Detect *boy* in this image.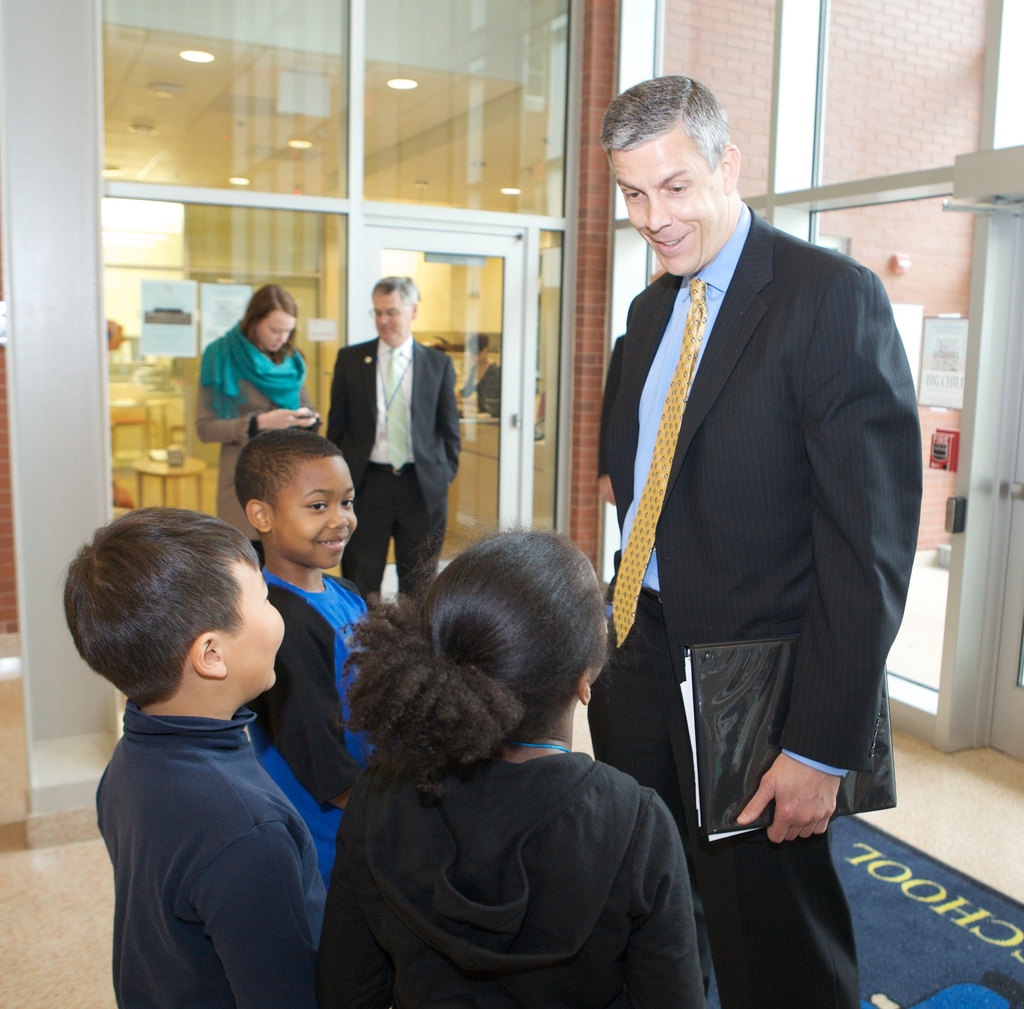
Detection: <region>236, 428, 373, 887</region>.
